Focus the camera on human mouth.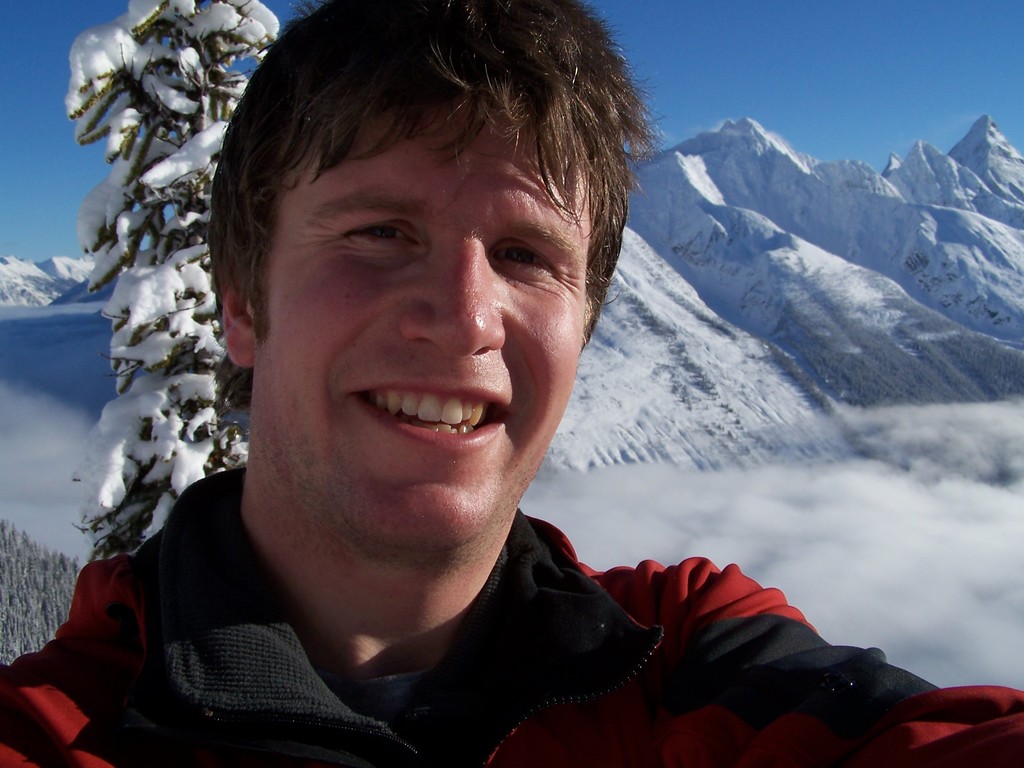
Focus region: Rect(345, 375, 513, 451).
